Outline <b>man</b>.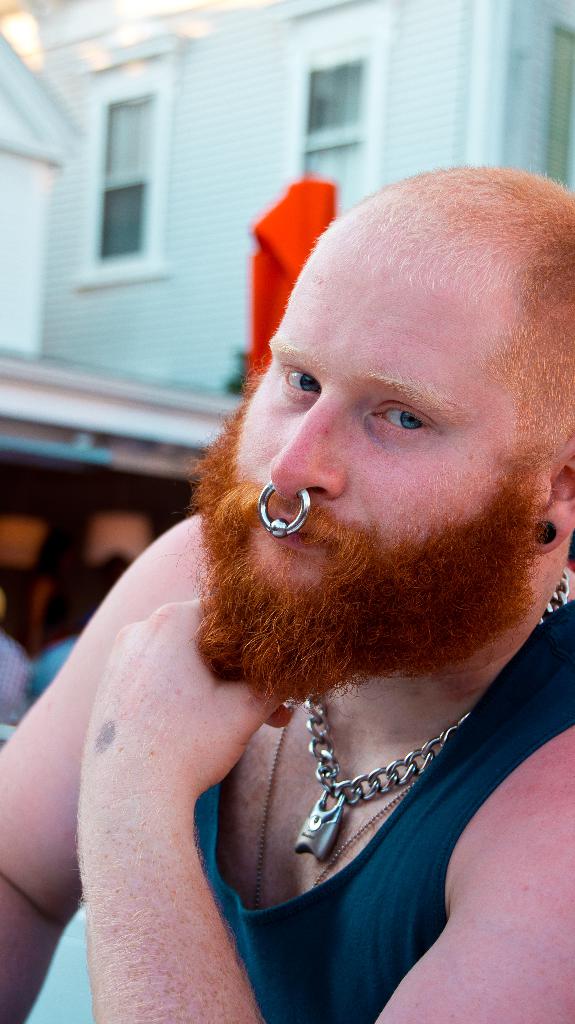
Outline: [left=0, top=163, right=574, bottom=1023].
